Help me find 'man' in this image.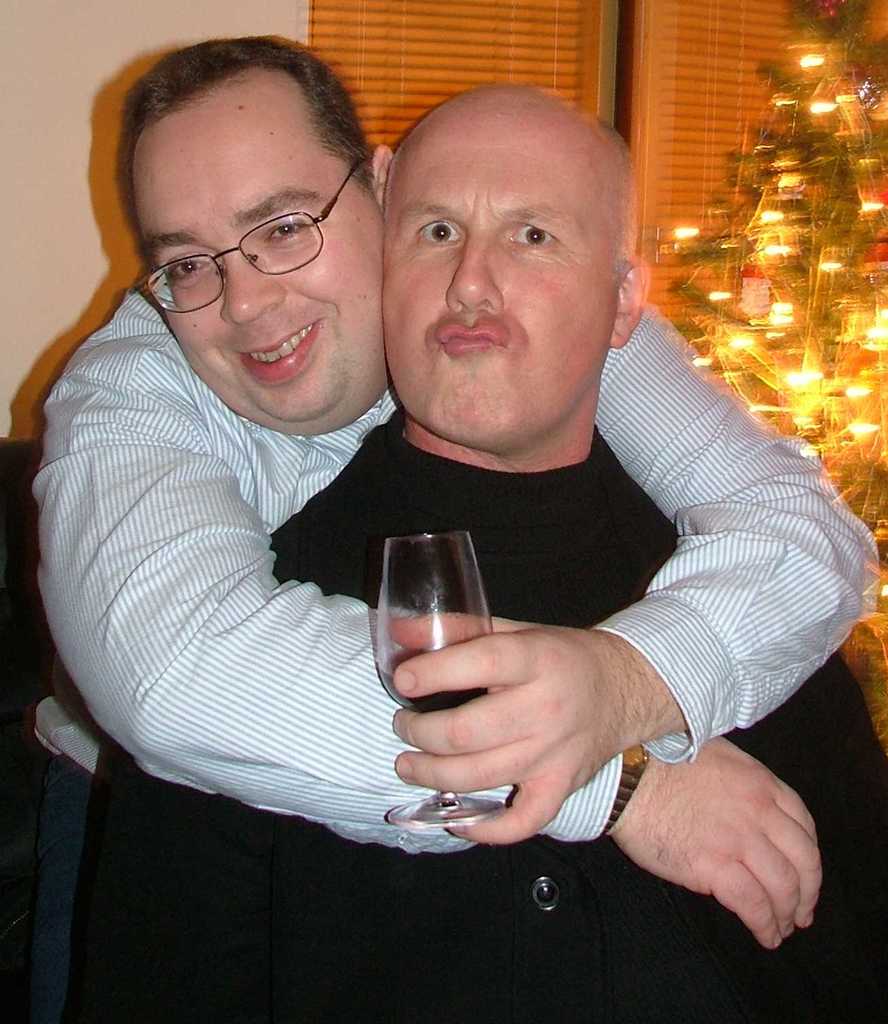
Found it: locate(0, 78, 887, 1023).
